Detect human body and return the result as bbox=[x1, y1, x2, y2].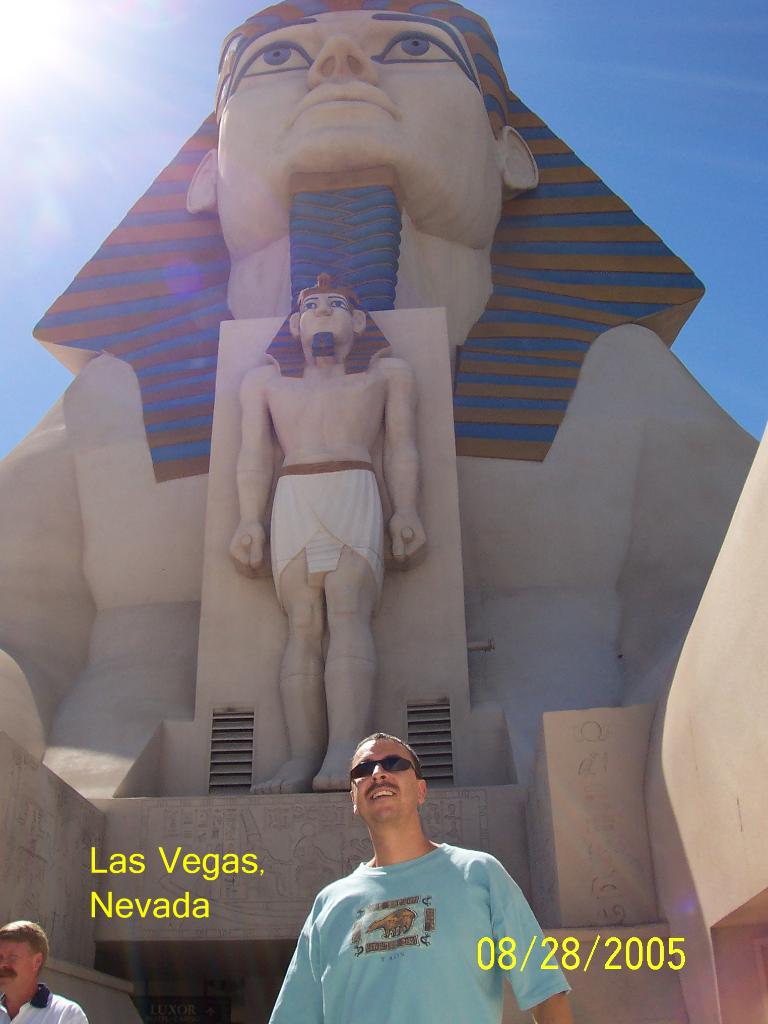
bbox=[0, 987, 86, 1023].
